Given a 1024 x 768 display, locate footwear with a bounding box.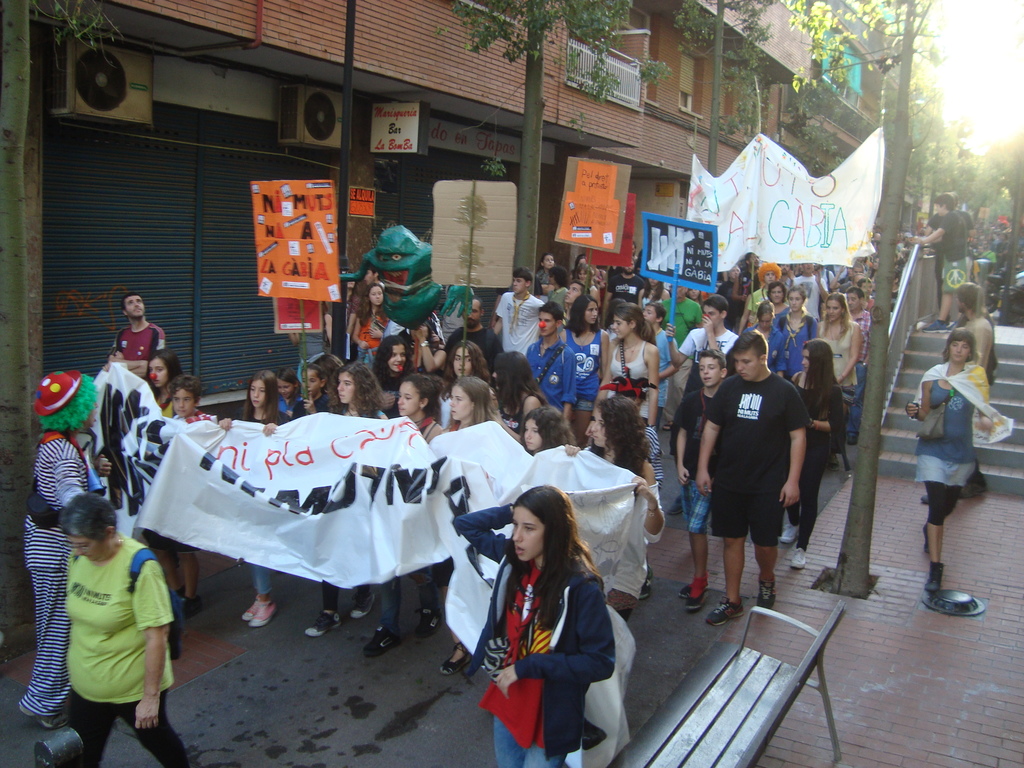
Located: 831, 456, 842, 471.
